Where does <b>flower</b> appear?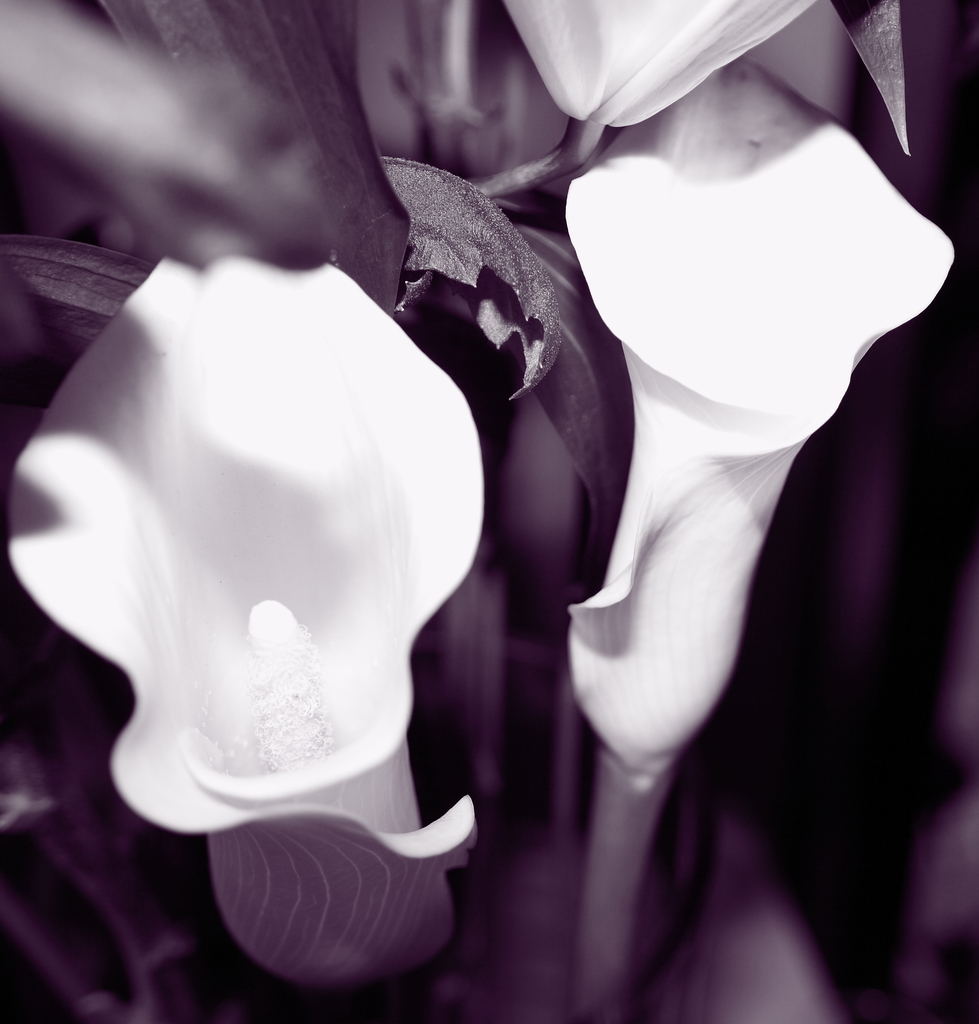
Appears at l=496, t=0, r=823, b=134.
